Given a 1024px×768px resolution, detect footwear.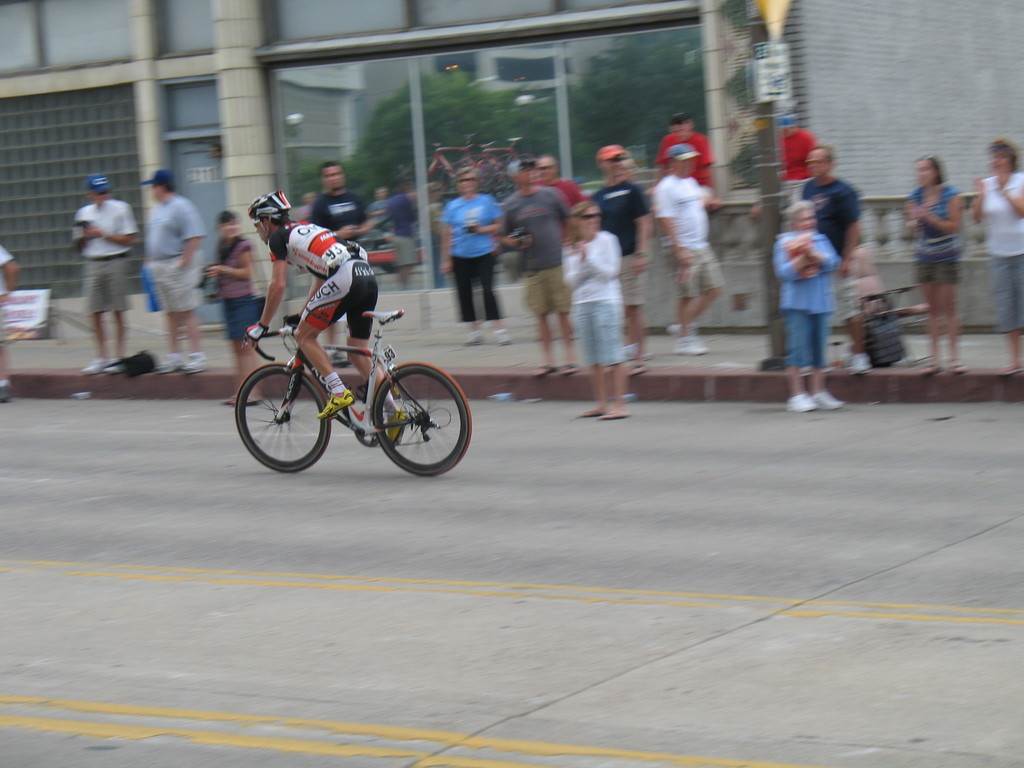
(153,352,188,373).
